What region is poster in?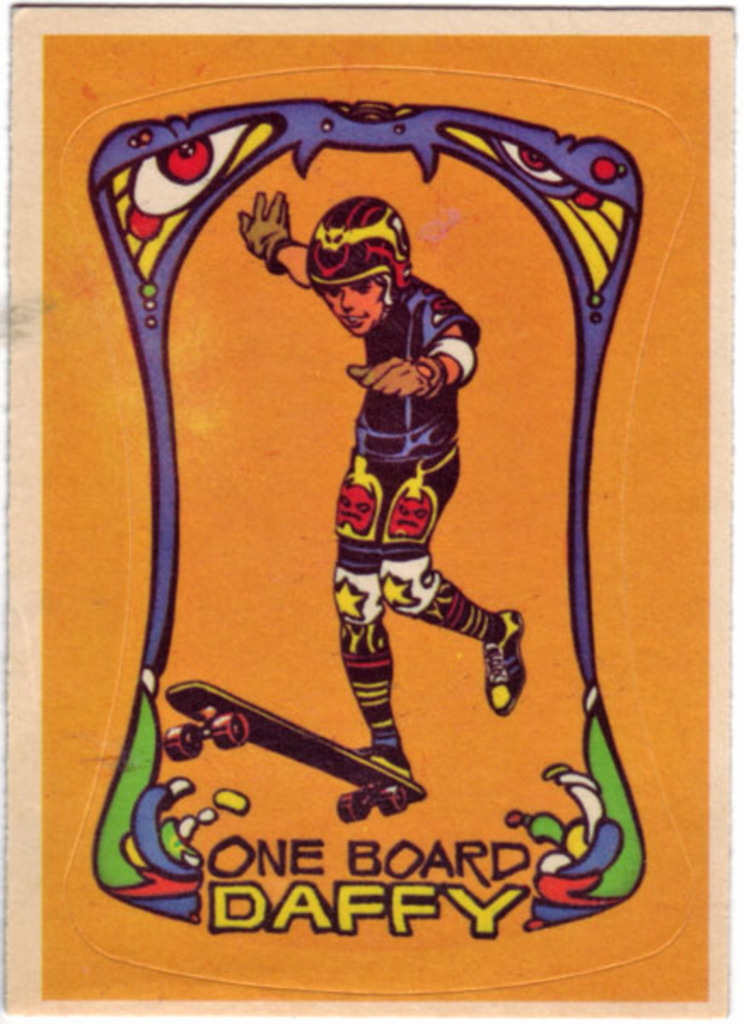
{"x1": 0, "y1": 3, "x2": 735, "y2": 1019}.
